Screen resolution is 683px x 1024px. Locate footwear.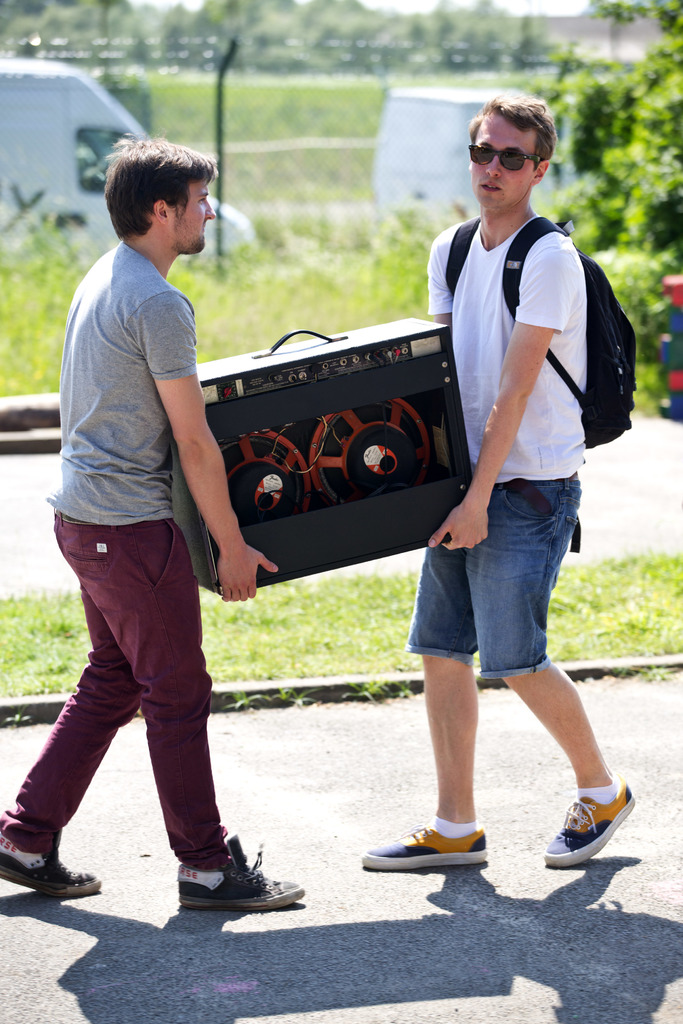
bbox(361, 826, 489, 874).
